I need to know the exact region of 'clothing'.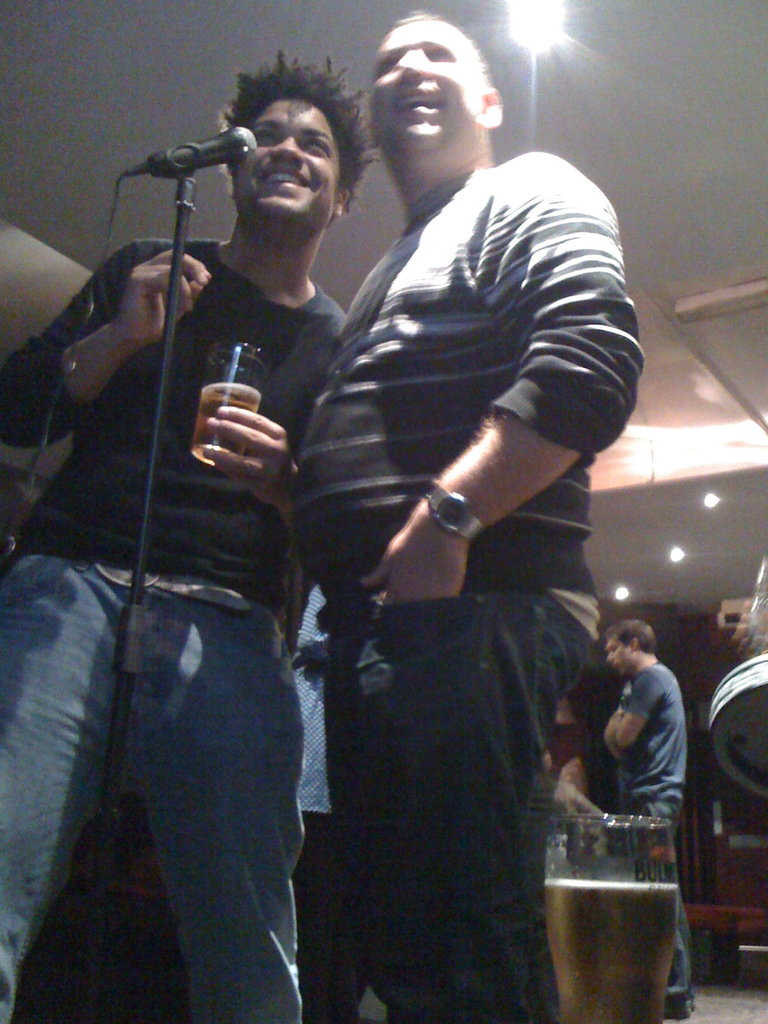
Region: <box>609,650,684,1008</box>.
